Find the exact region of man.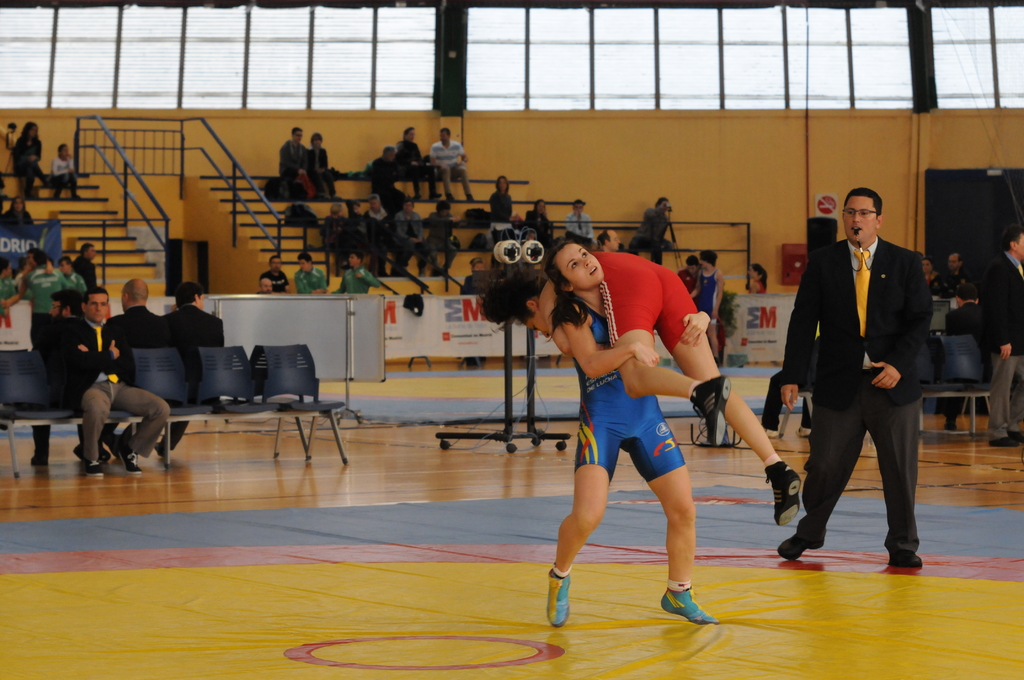
Exact region: box(67, 271, 178, 465).
